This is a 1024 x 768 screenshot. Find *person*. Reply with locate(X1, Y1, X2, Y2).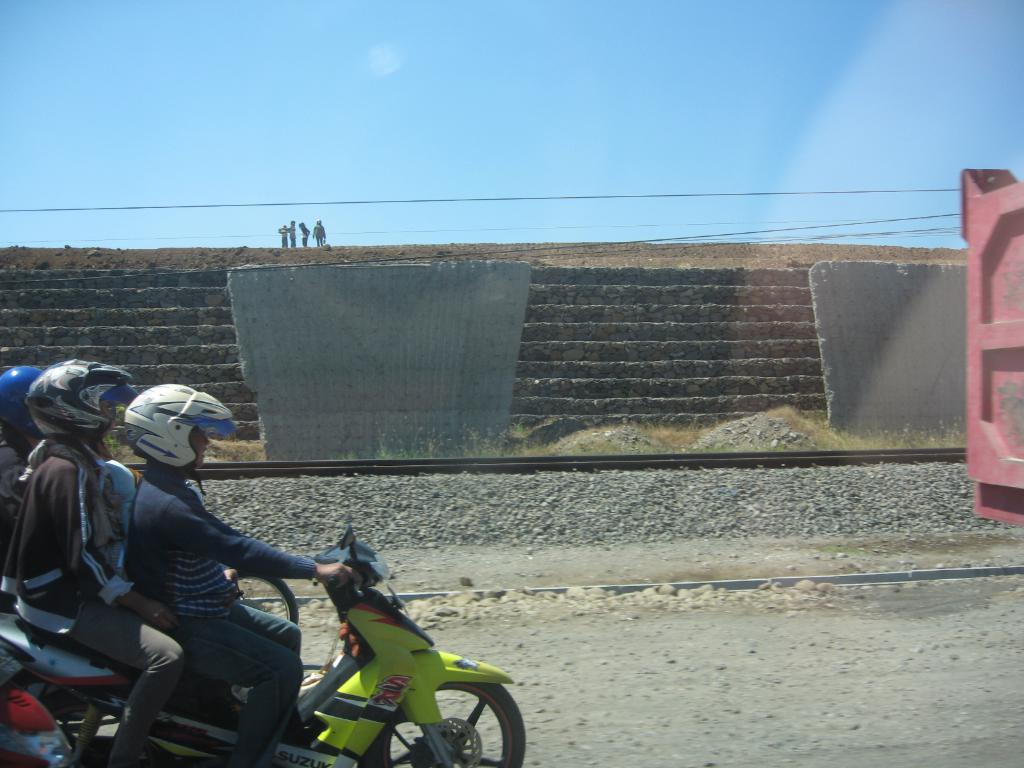
locate(312, 220, 328, 249).
